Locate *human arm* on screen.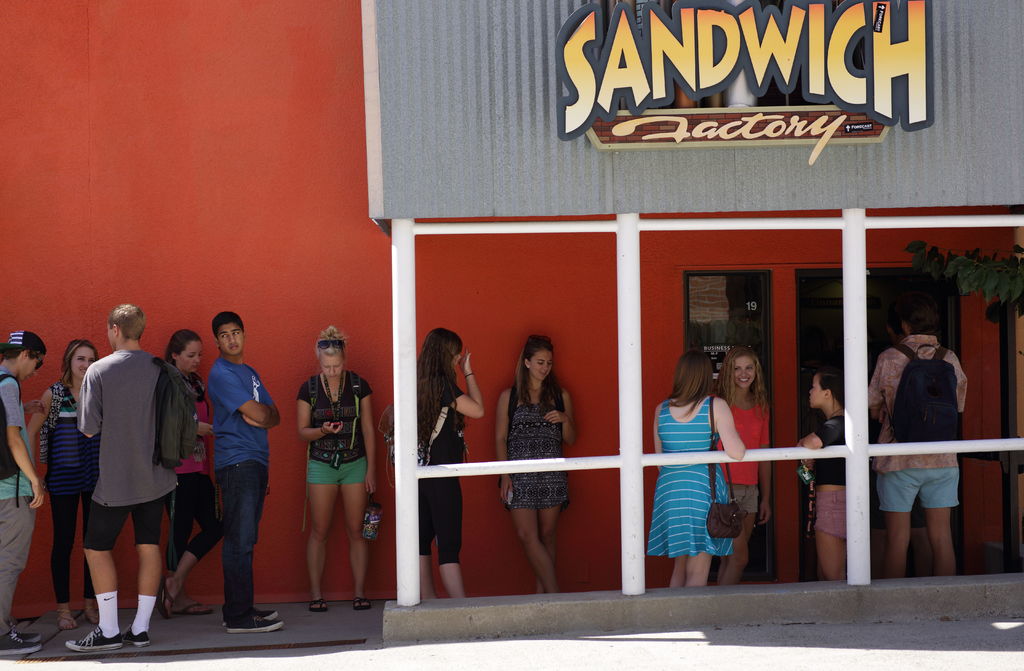
On screen at [left=24, top=386, right=52, bottom=455].
